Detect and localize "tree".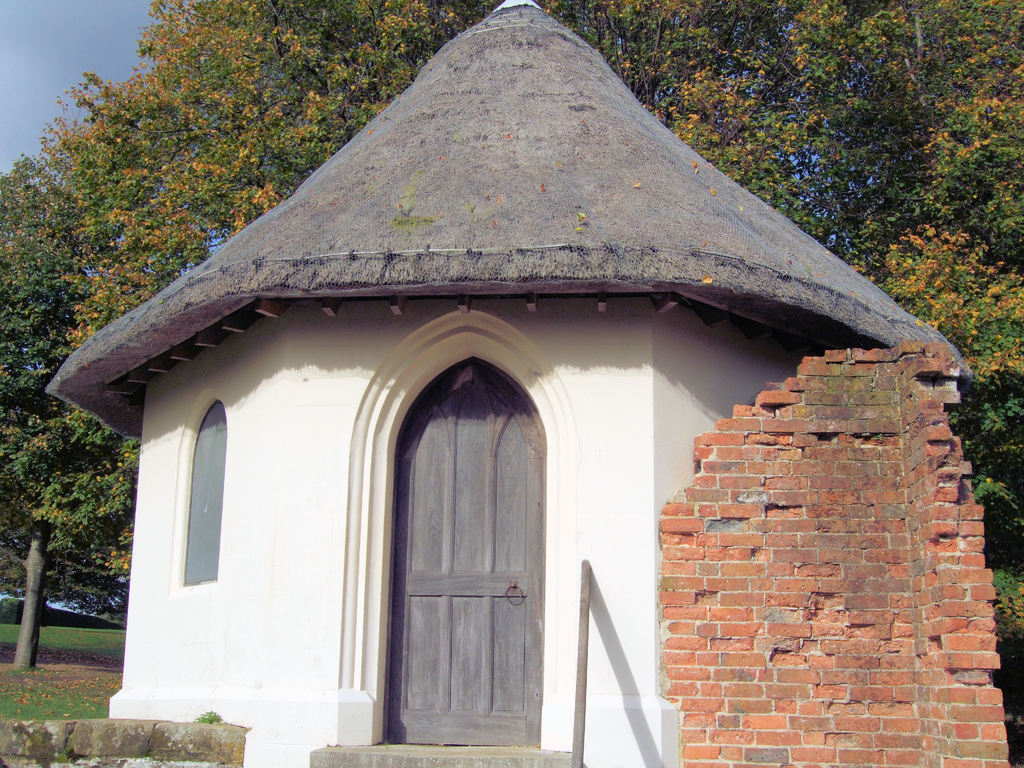
Localized at <bbox>0, 0, 1023, 616</bbox>.
